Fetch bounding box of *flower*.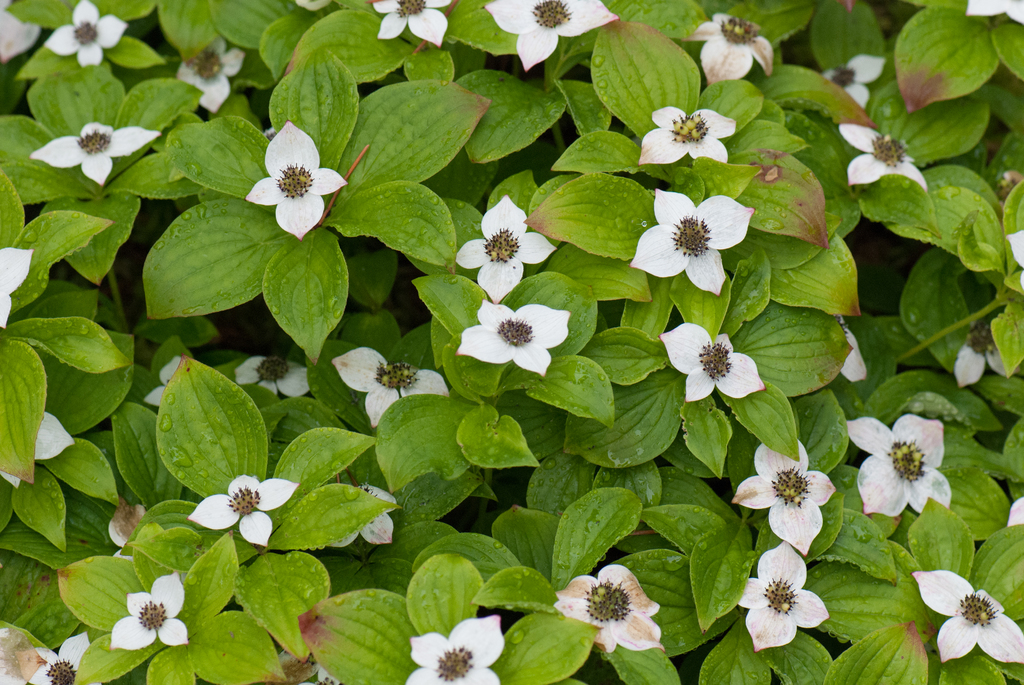
Bbox: 0:246:30:333.
